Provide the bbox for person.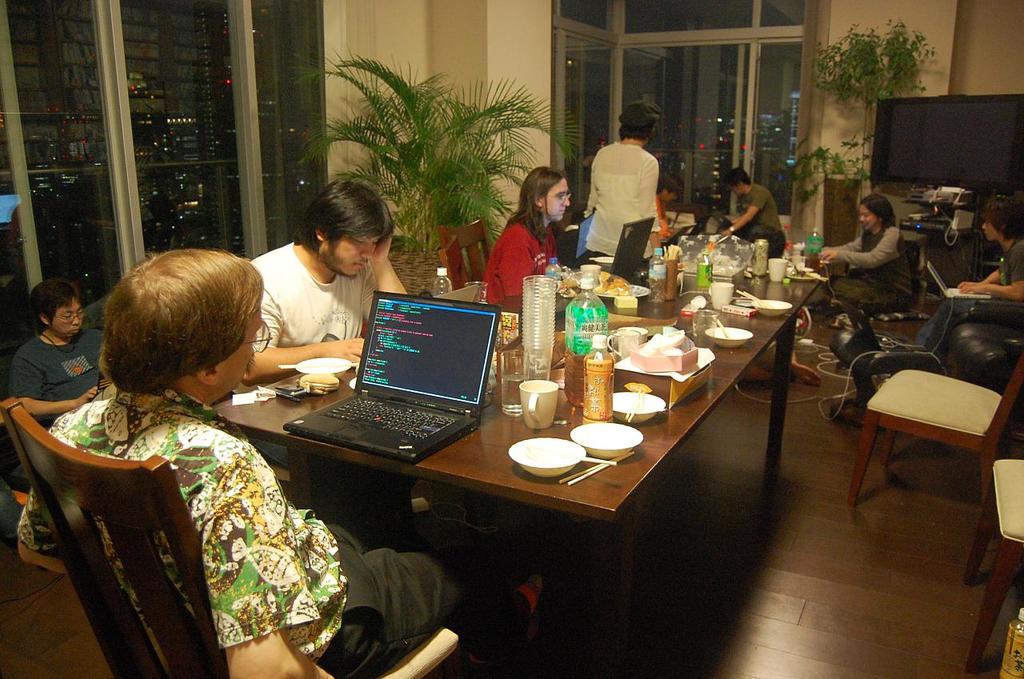
detection(911, 195, 1023, 364).
